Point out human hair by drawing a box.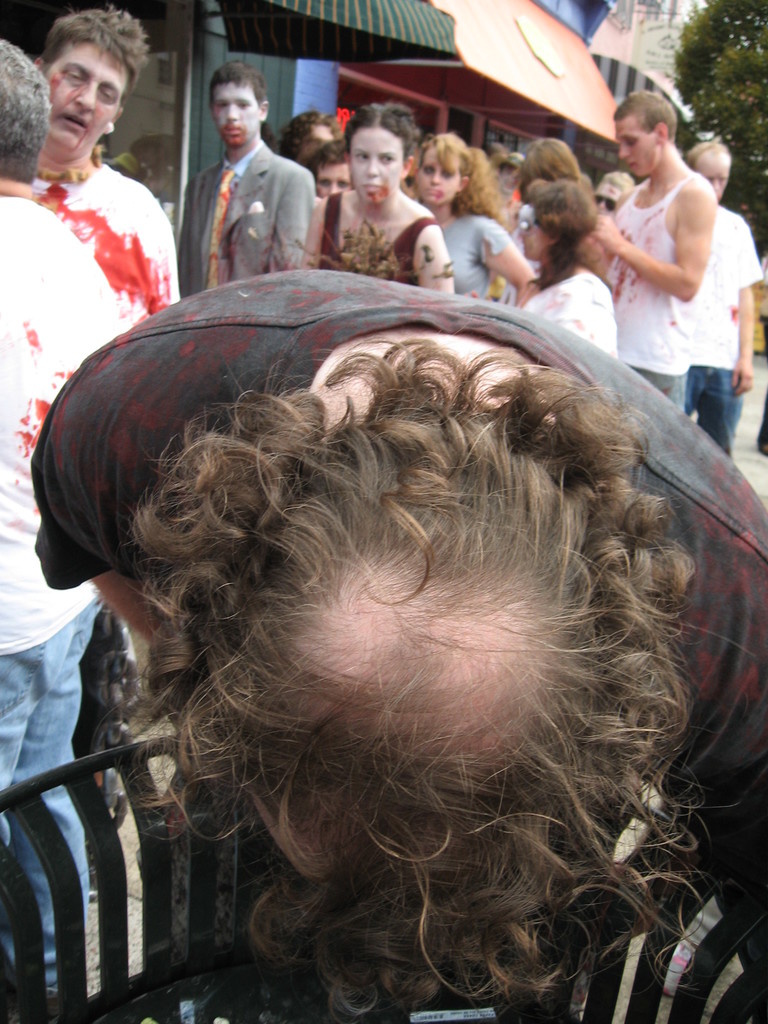
<bbox>0, 38, 55, 187</bbox>.
